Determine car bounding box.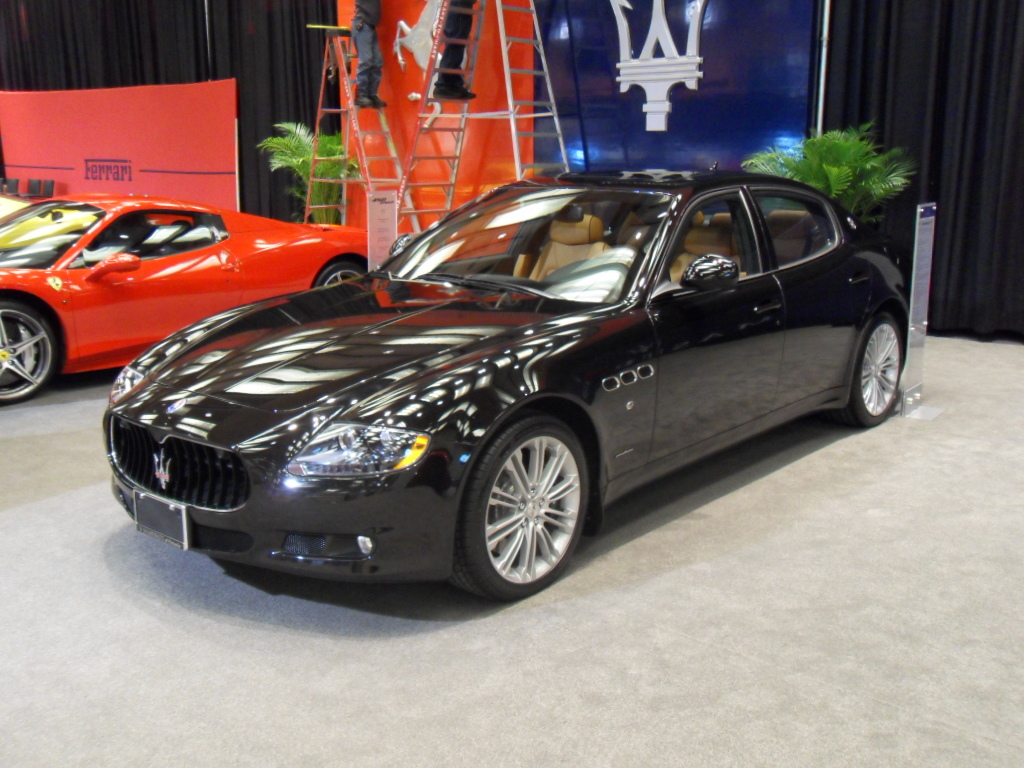
Determined: bbox=(102, 162, 907, 594).
